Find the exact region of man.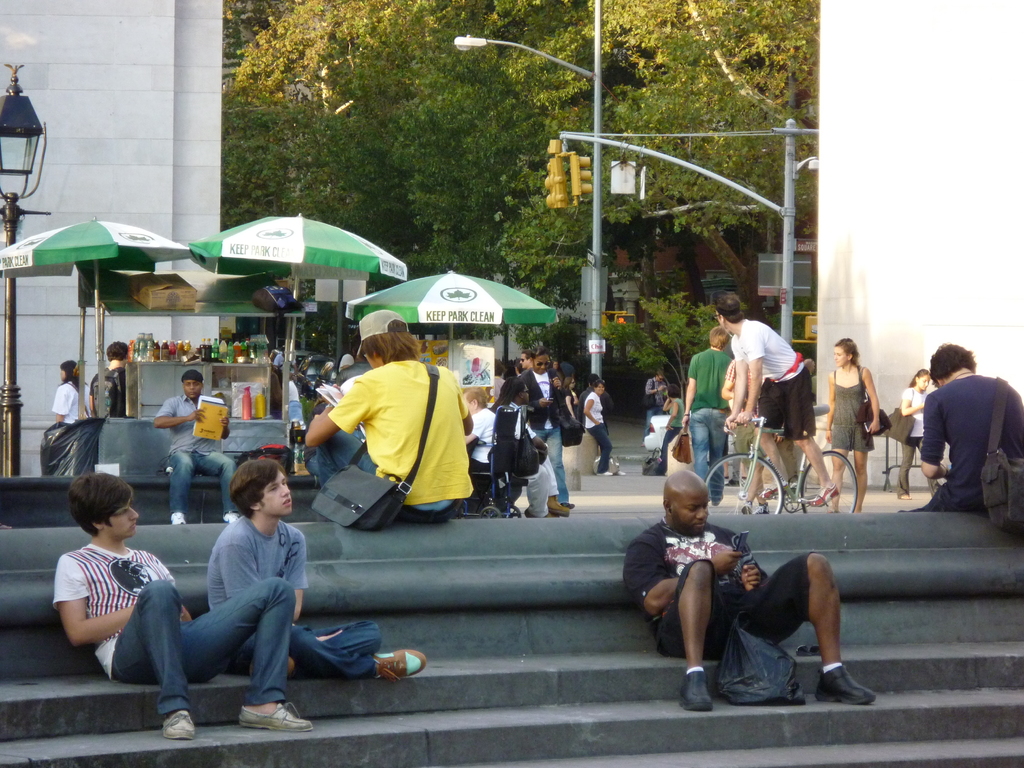
Exact region: rect(641, 371, 673, 445).
